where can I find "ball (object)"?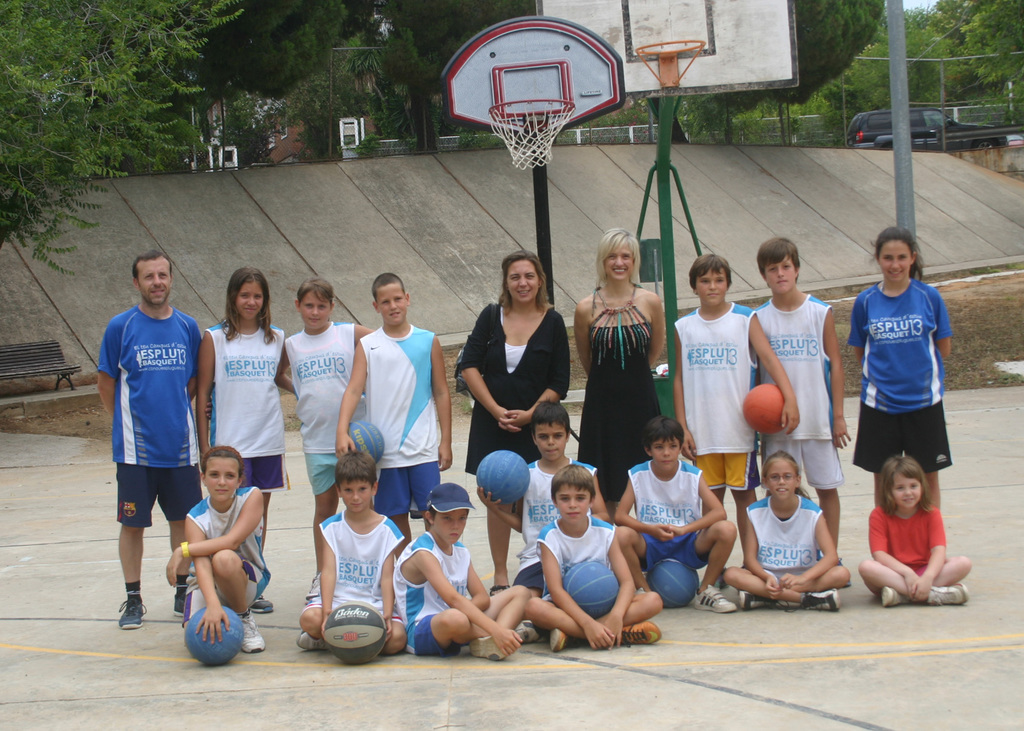
You can find it at crop(346, 421, 386, 460).
